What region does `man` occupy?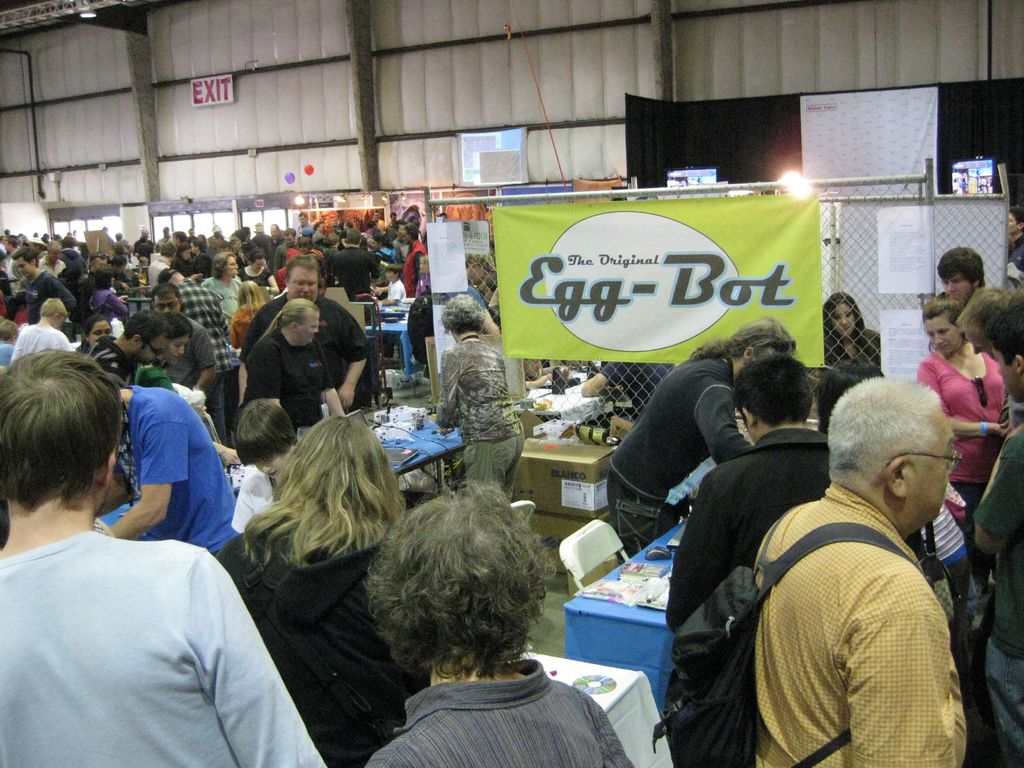
230 253 374 408.
